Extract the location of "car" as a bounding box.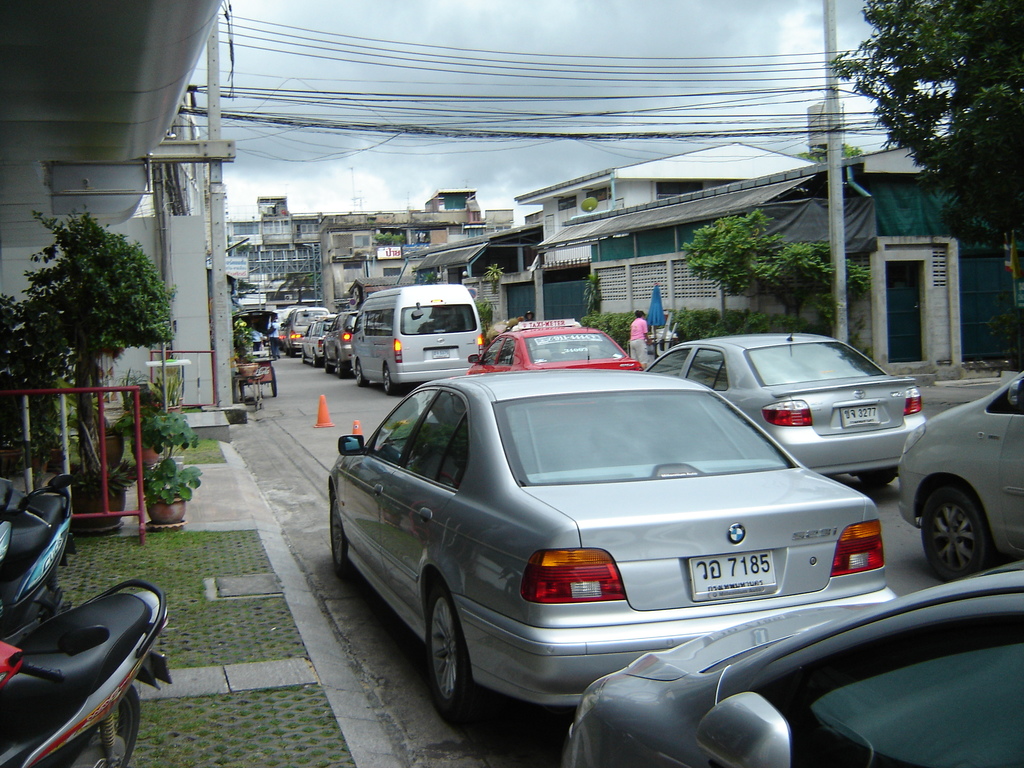
Rect(299, 315, 336, 368).
